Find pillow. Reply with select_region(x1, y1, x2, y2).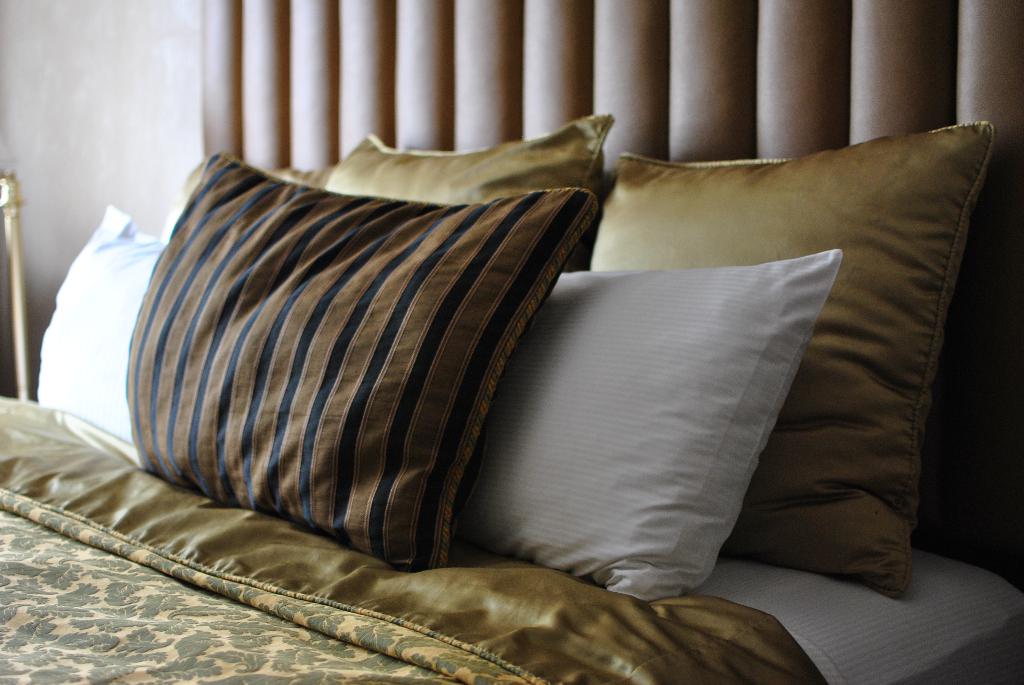
select_region(450, 248, 835, 607).
